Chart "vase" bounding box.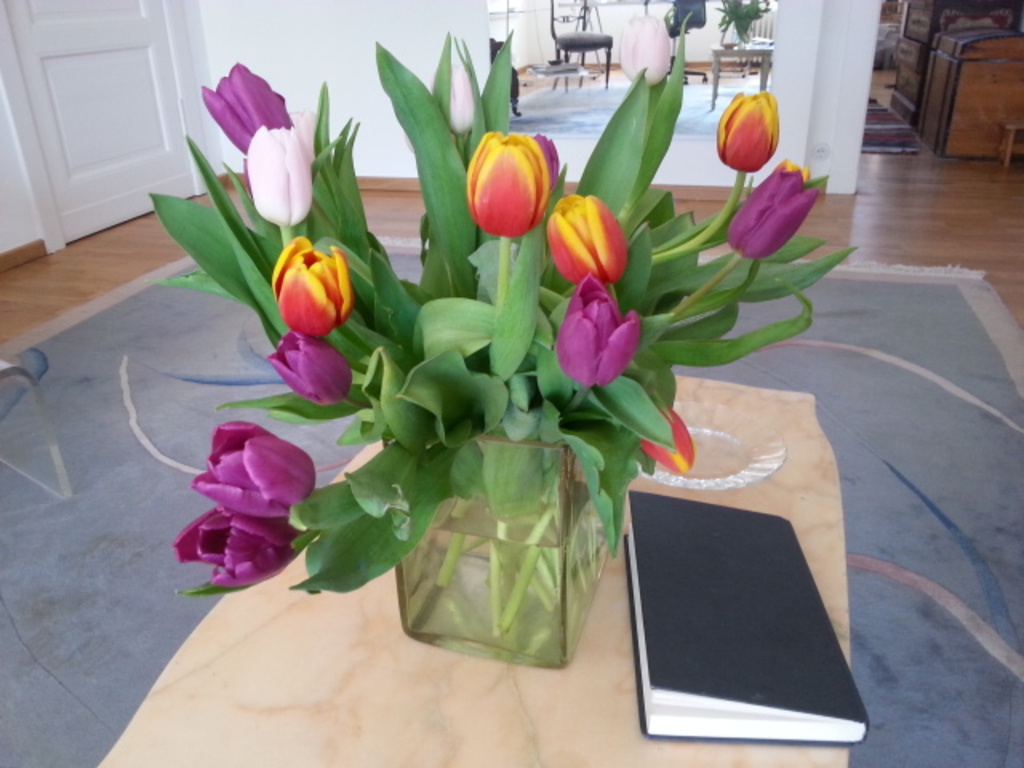
Charted: rect(395, 427, 613, 667).
